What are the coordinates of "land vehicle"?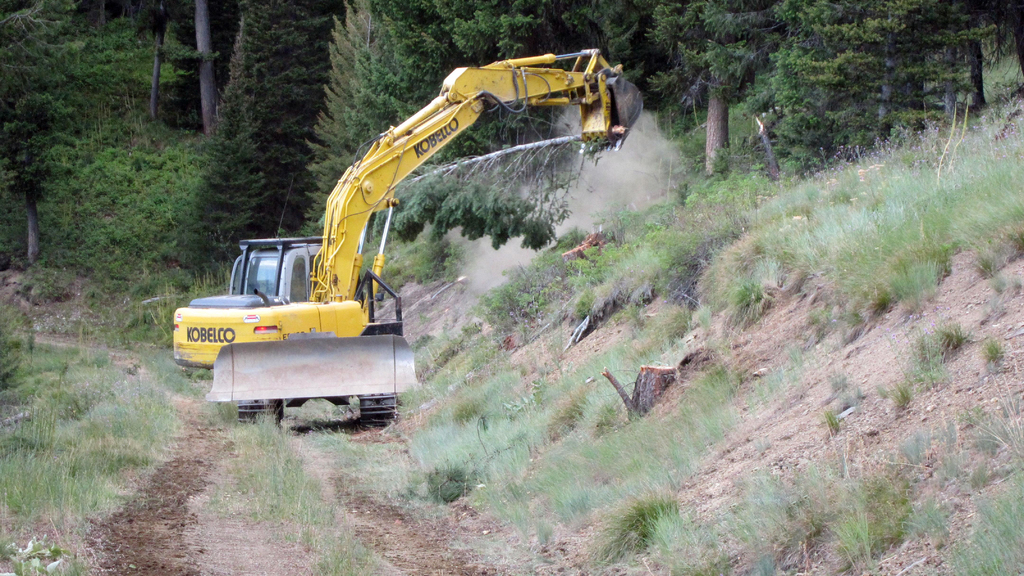
region(175, 48, 645, 426).
